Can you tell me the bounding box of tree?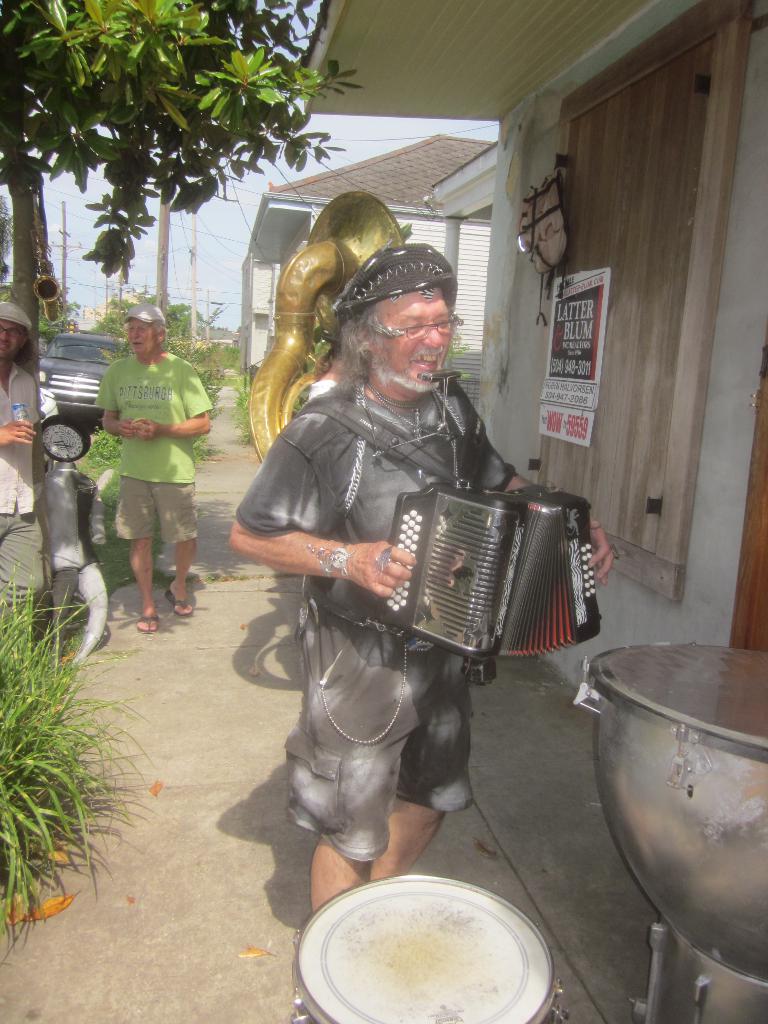
98/302/217/344.
